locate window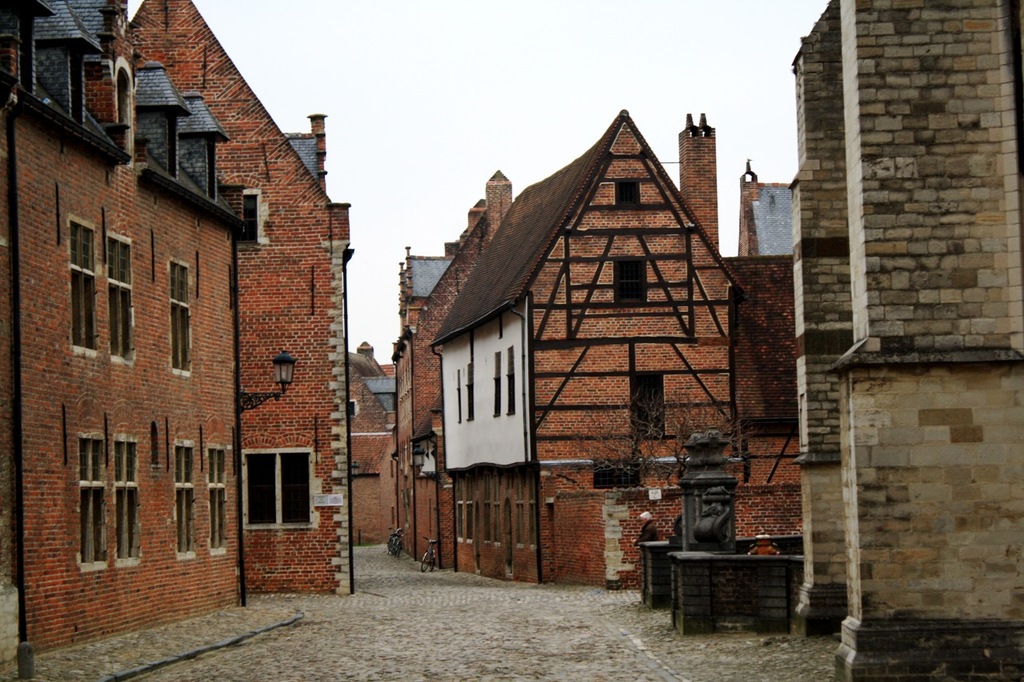
(173, 269, 187, 369)
